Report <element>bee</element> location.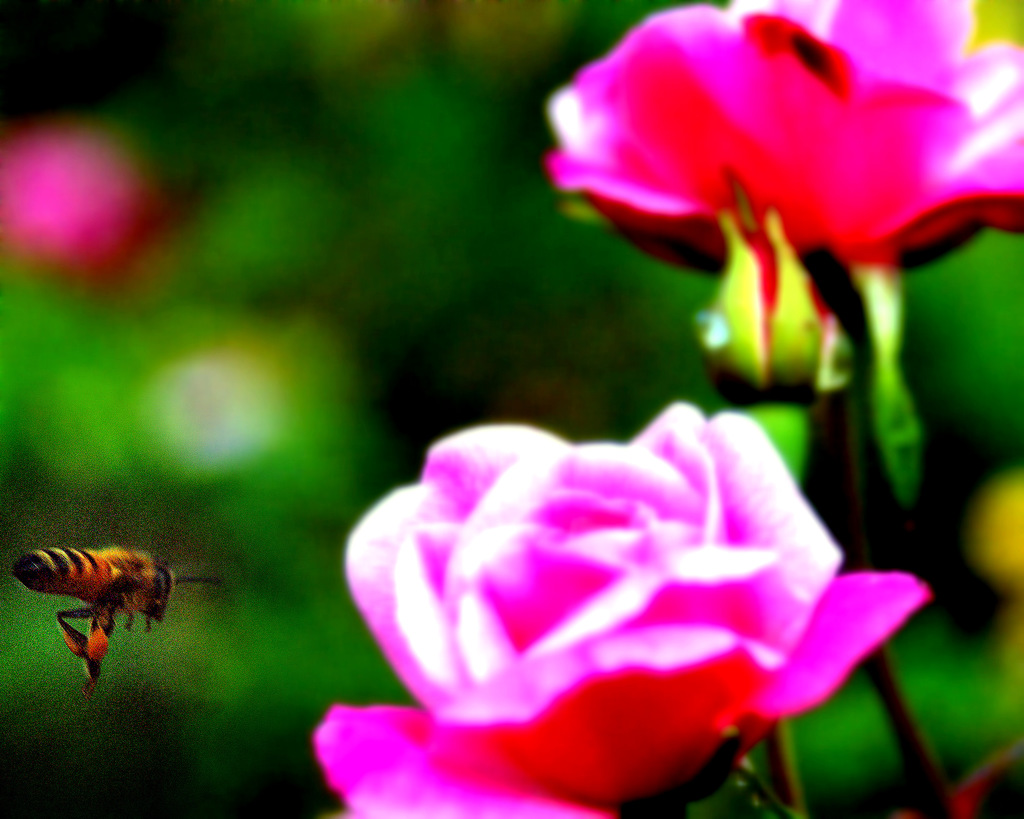
Report: crop(12, 551, 175, 658).
